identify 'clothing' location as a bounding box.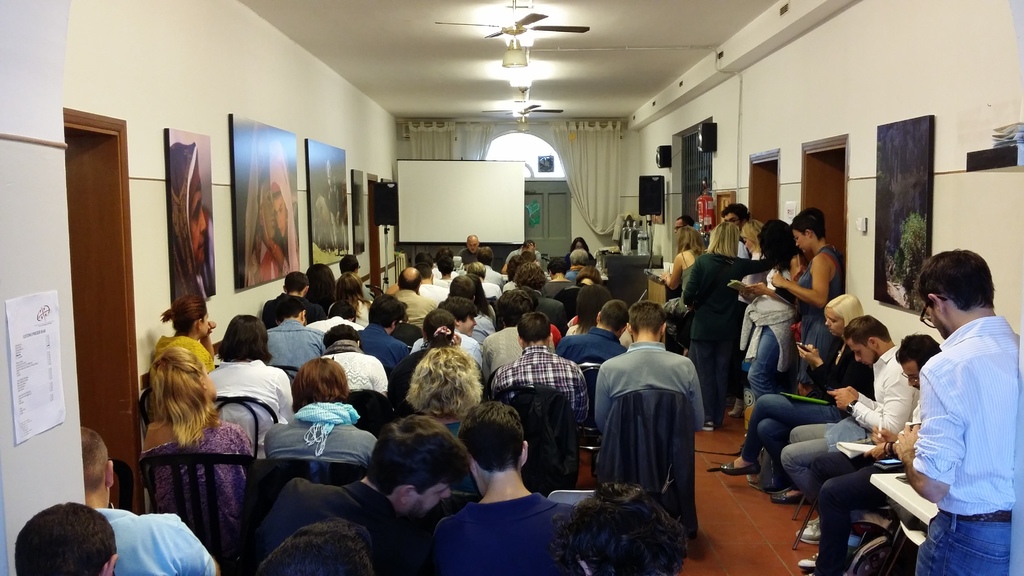
x1=741 y1=337 x2=871 y2=468.
